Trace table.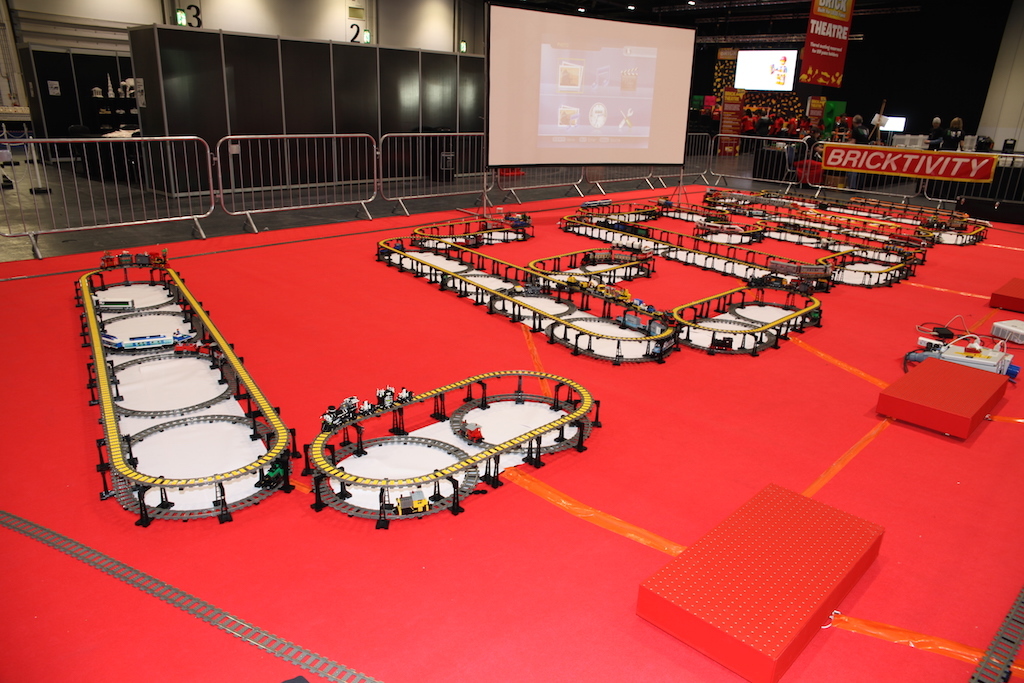
Traced to 918,157,1023,207.
